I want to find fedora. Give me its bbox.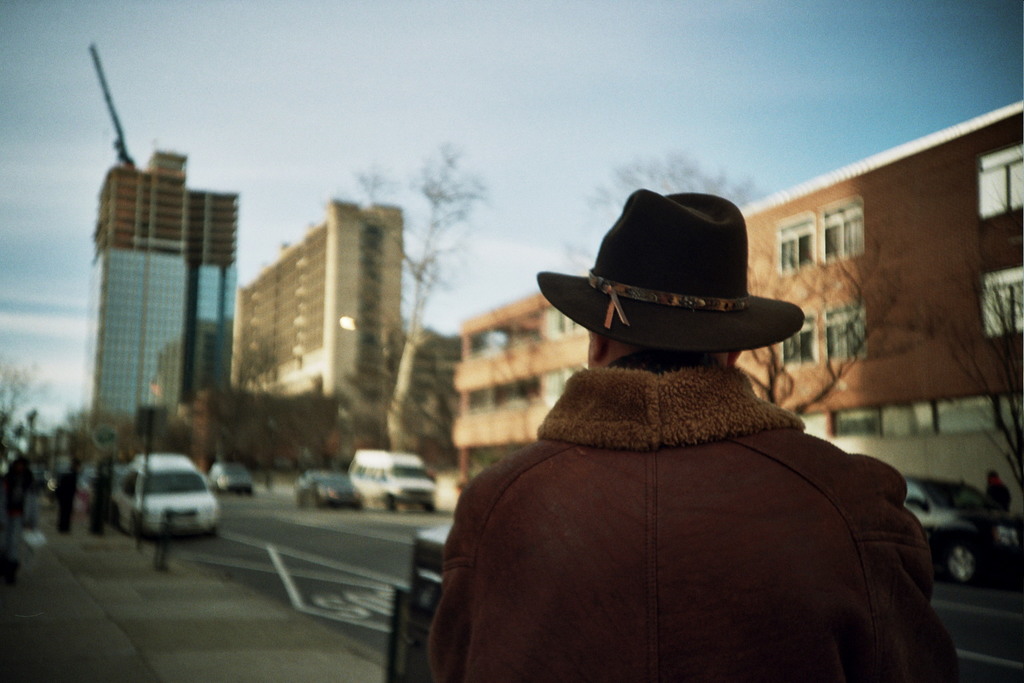
537, 190, 805, 352.
